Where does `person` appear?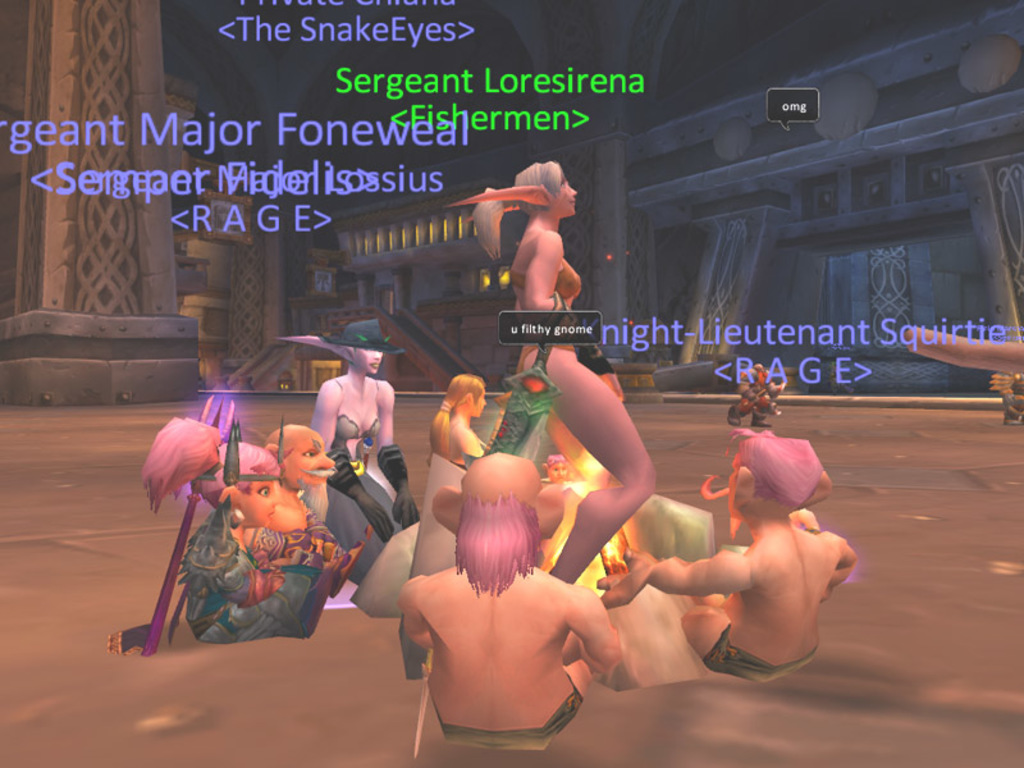
Appears at (429, 365, 493, 465).
